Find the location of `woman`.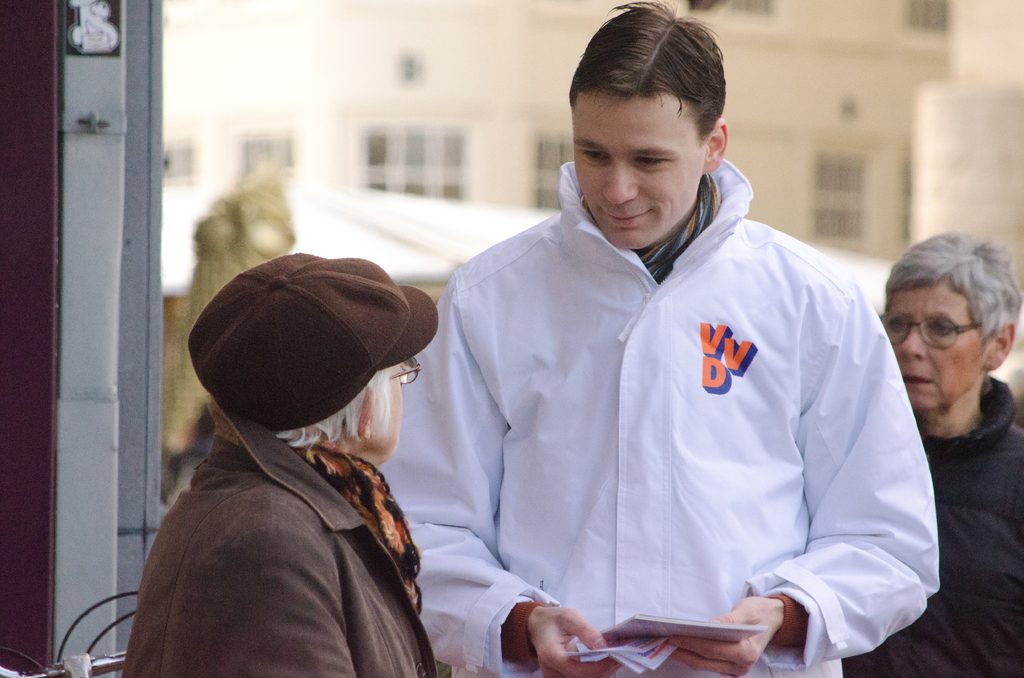
Location: [109, 240, 436, 677].
